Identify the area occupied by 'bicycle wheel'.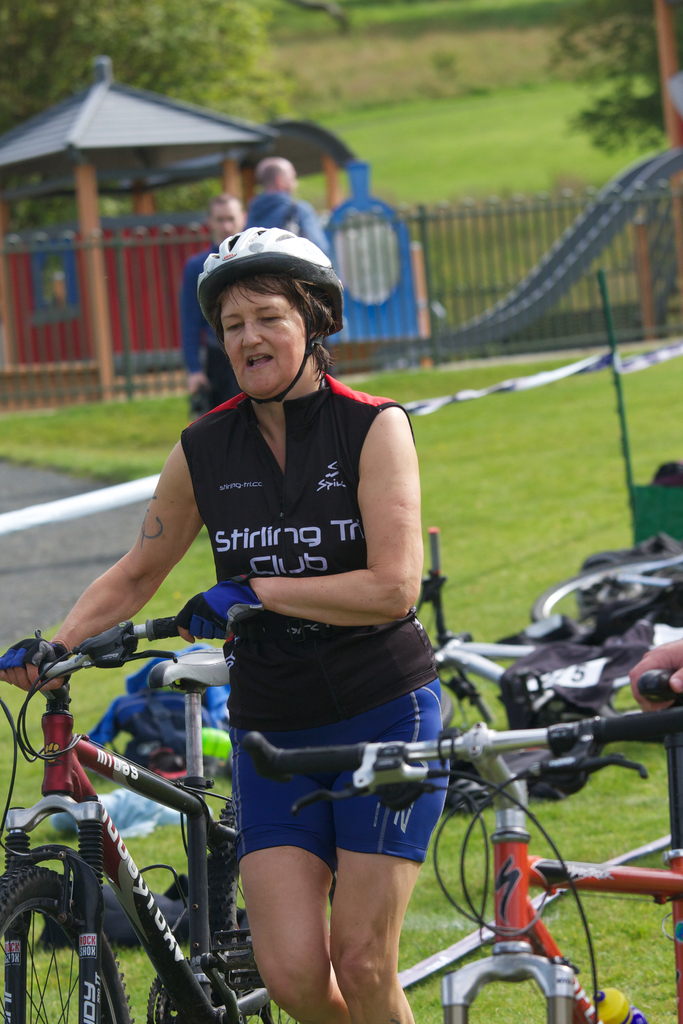
Area: bbox=[202, 791, 308, 1023].
